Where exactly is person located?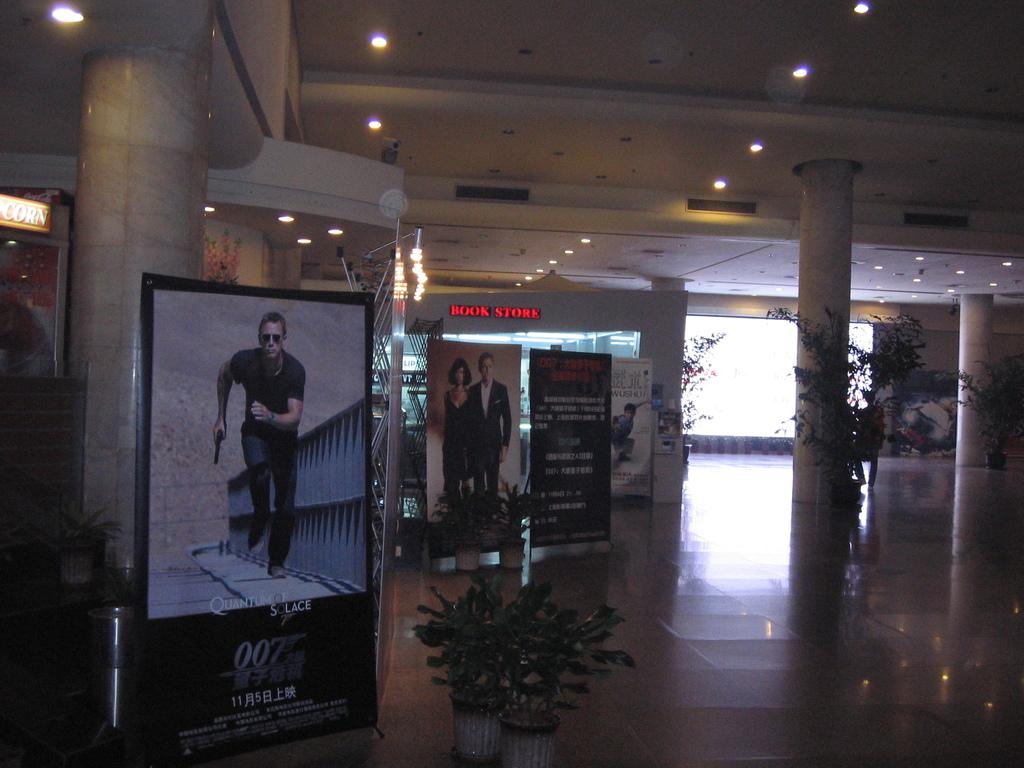
Its bounding box is l=204, t=308, r=301, b=556.
